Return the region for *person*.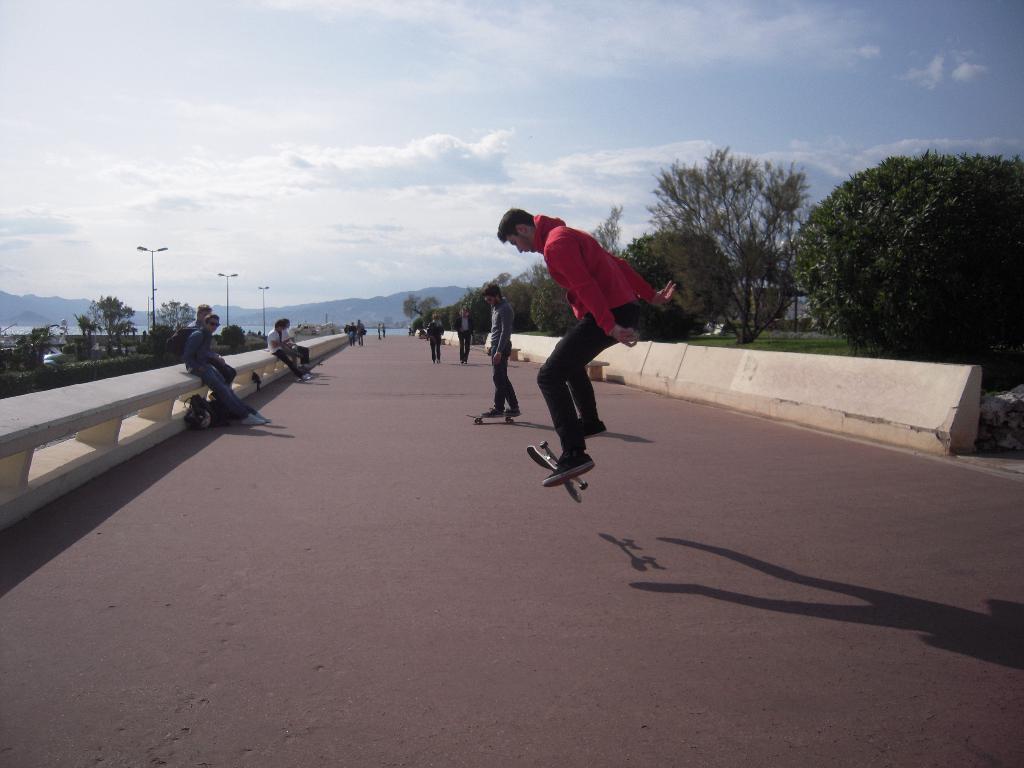
356/319/365/347.
